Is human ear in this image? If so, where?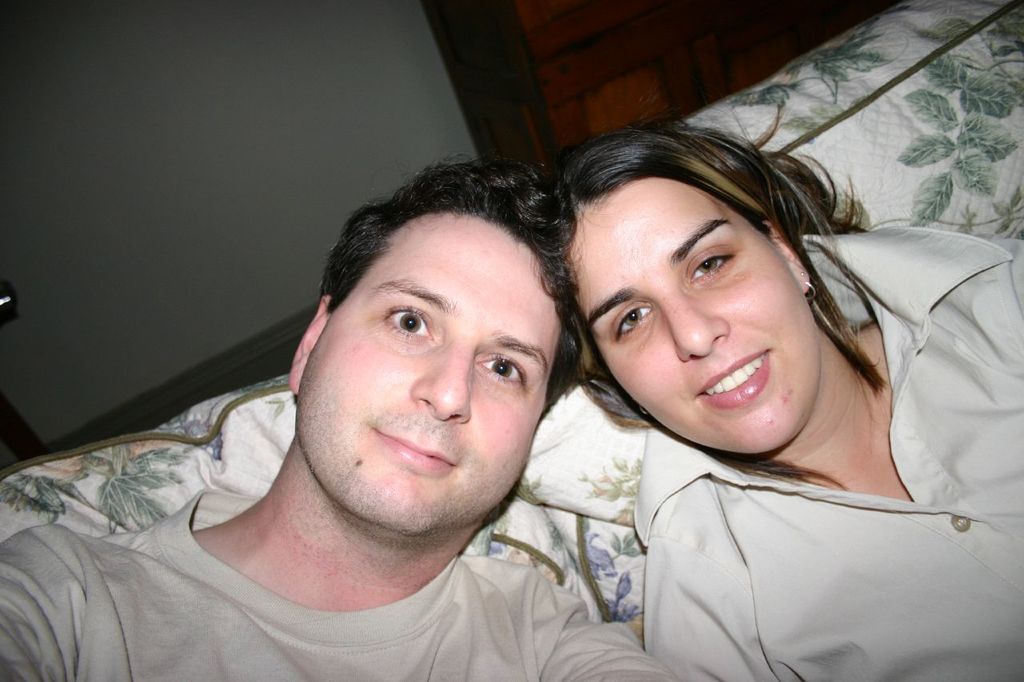
Yes, at (286, 297, 330, 392).
